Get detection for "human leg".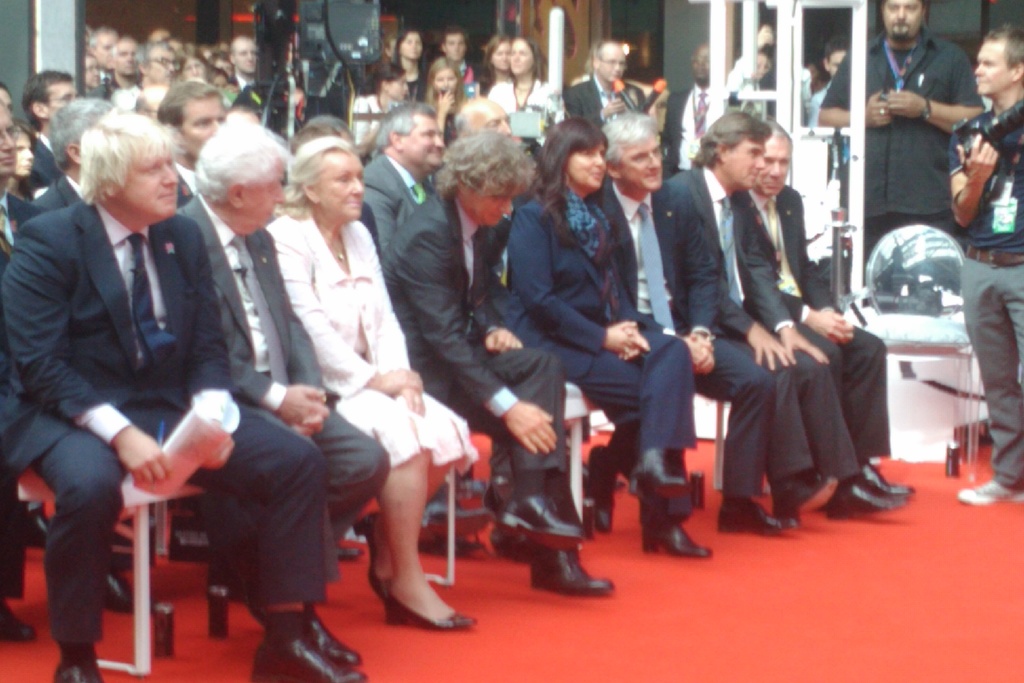
Detection: x1=574 y1=340 x2=712 y2=558.
